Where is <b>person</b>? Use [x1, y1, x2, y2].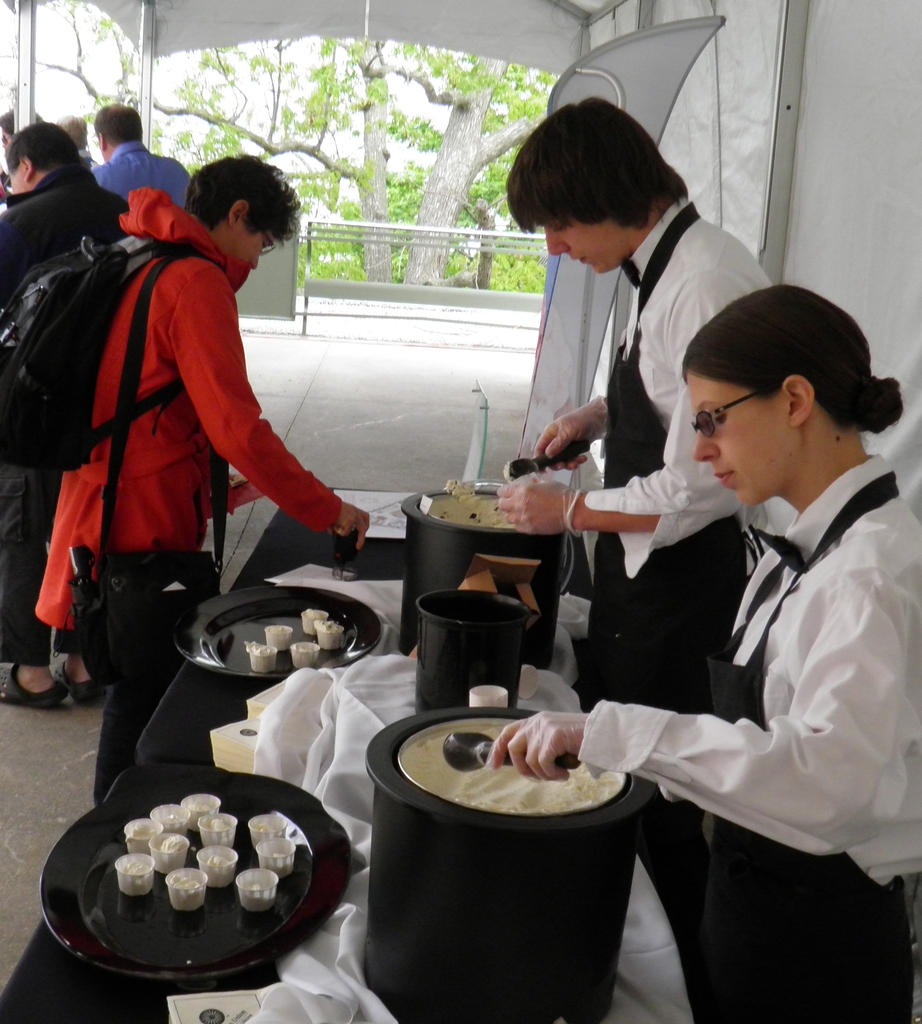
[32, 82, 348, 797].
